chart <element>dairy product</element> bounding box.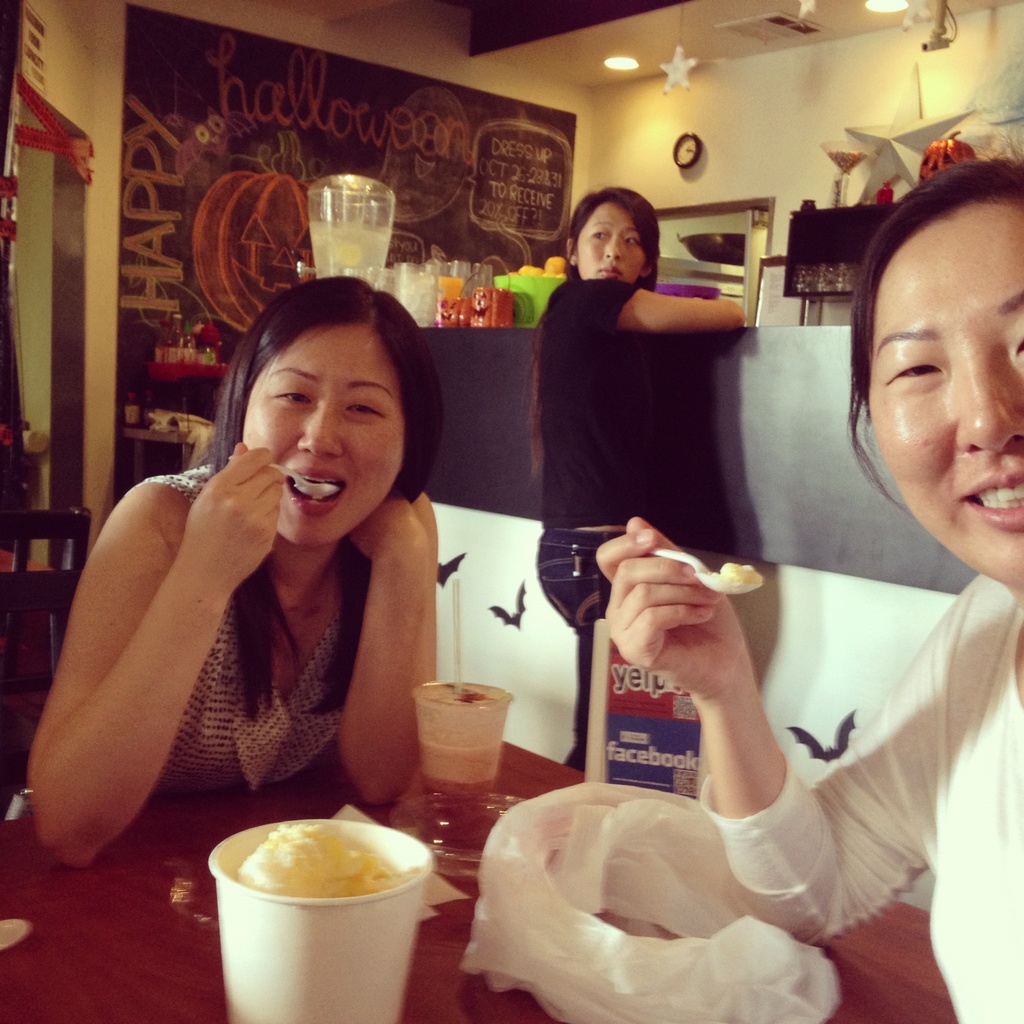
Charted: rect(235, 820, 410, 897).
